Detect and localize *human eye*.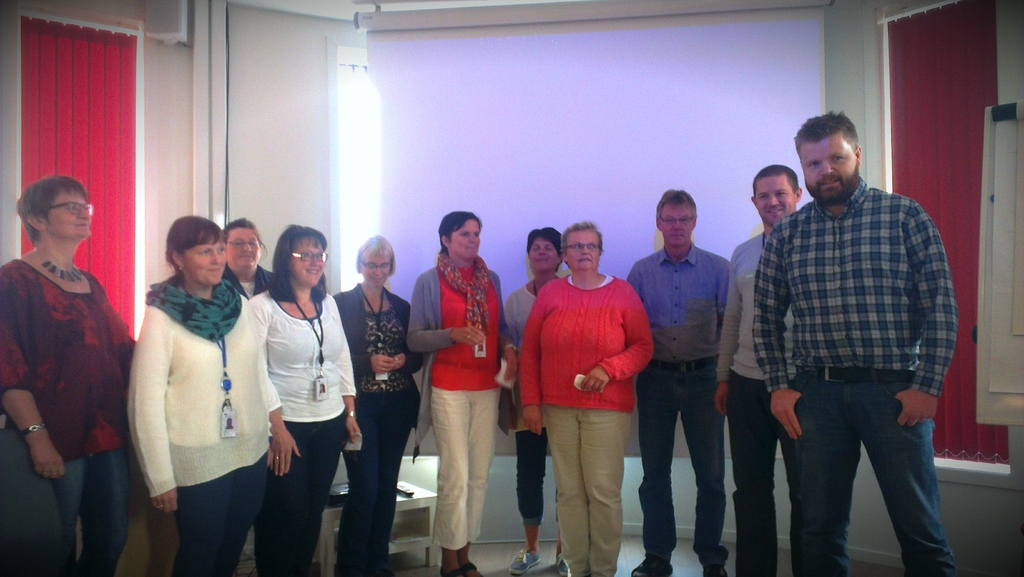
Localized at pyautogui.locateOnScreen(458, 229, 467, 237).
